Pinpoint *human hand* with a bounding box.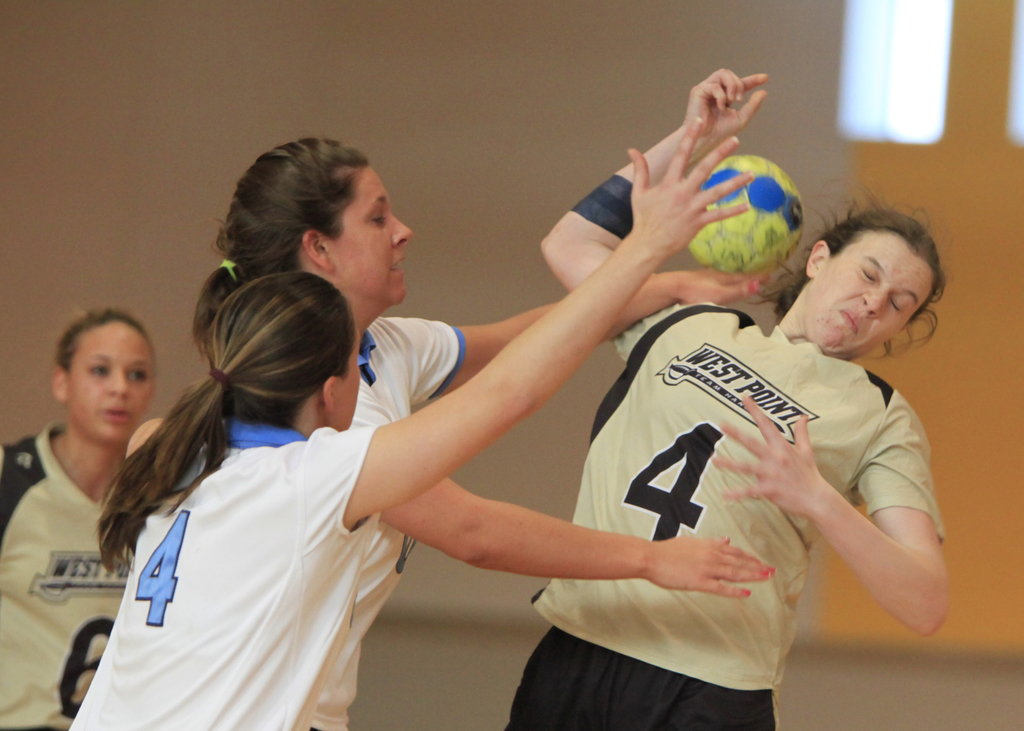
[650,536,778,600].
